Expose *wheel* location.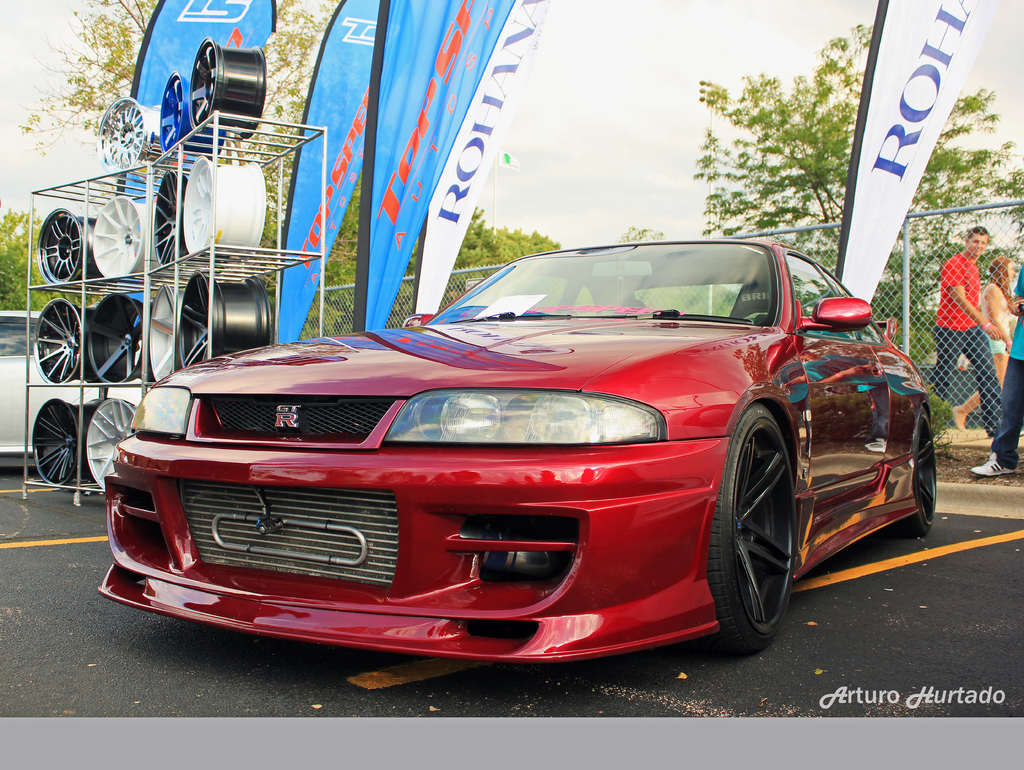
Exposed at [x1=184, y1=38, x2=276, y2=129].
